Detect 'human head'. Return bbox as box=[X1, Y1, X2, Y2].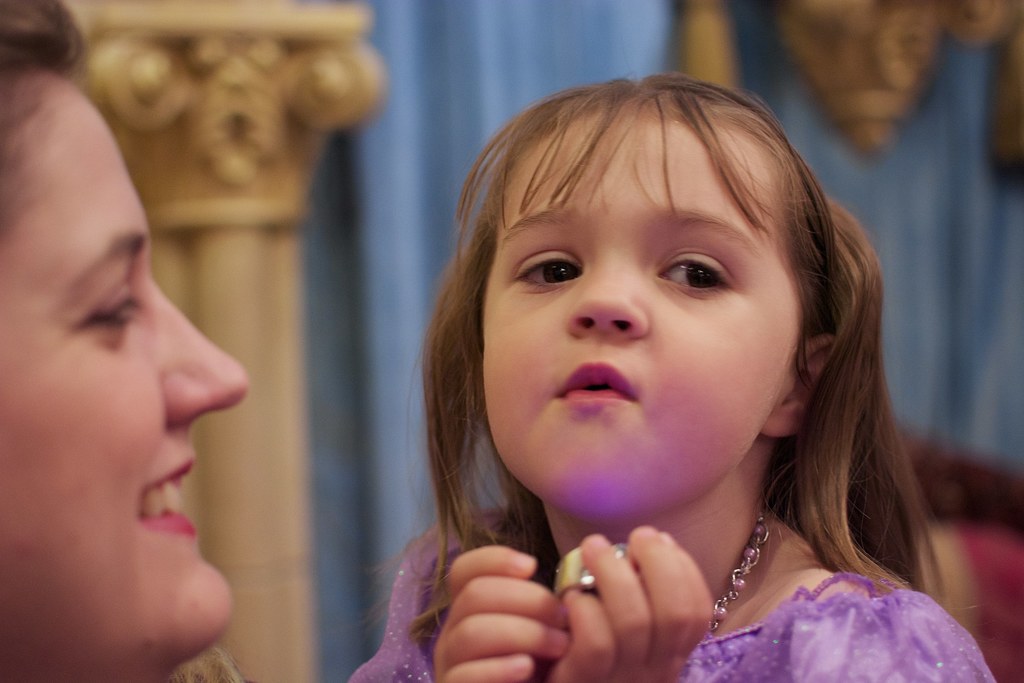
box=[440, 65, 845, 513].
